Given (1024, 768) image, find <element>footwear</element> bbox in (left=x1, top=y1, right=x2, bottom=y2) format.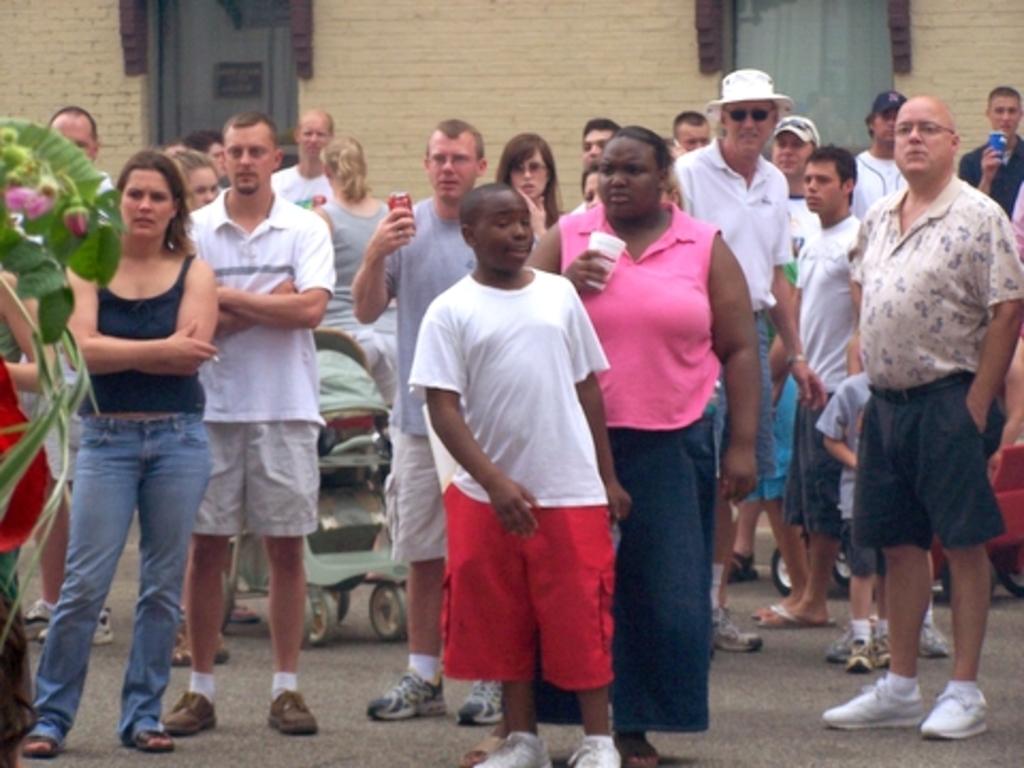
(left=43, top=606, right=111, bottom=640).
